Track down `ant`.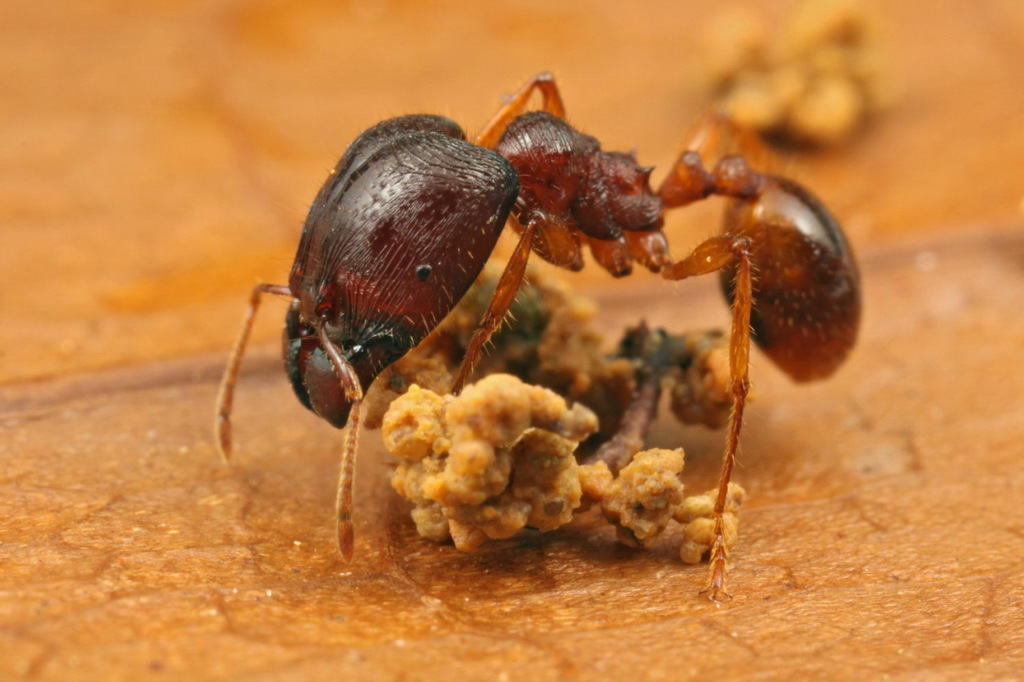
Tracked to (222,79,859,597).
